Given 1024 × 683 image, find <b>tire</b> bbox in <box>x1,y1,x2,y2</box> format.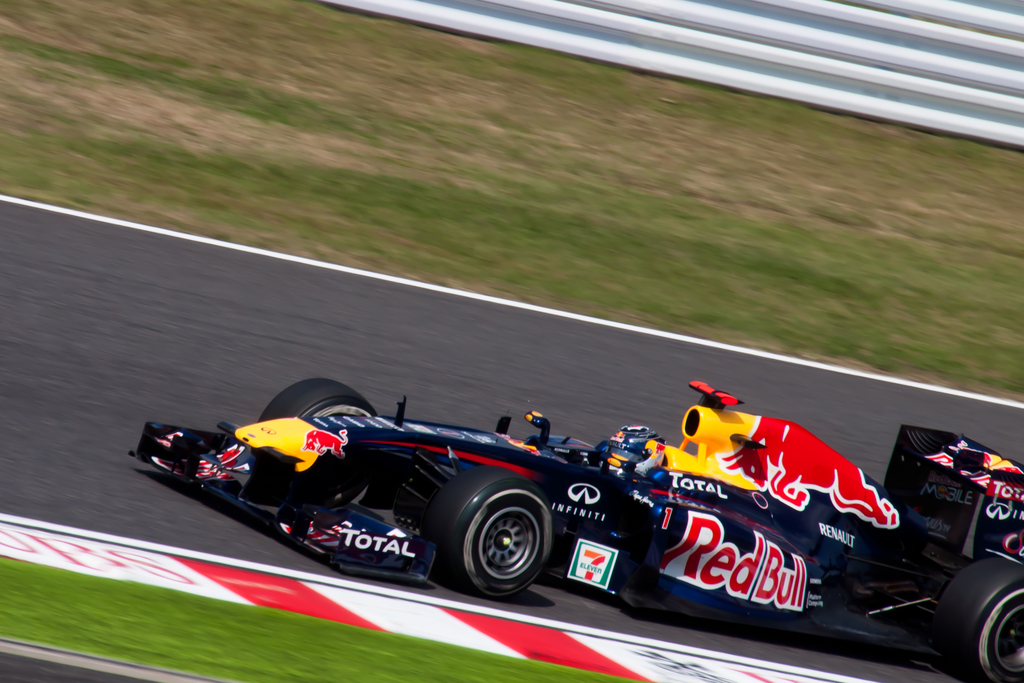
<box>940,558,1023,682</box>.
